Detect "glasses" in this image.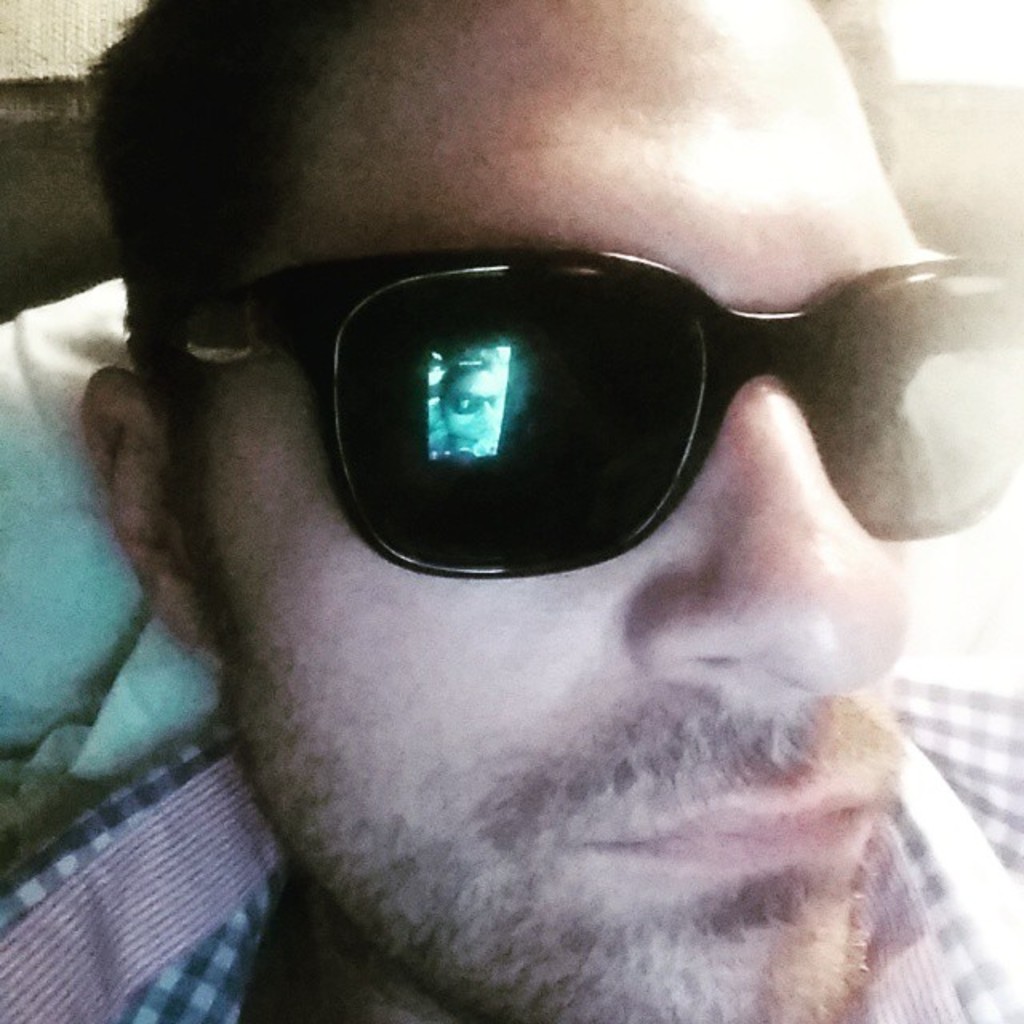
Detection: crop(178, 246, 1022, 579).
